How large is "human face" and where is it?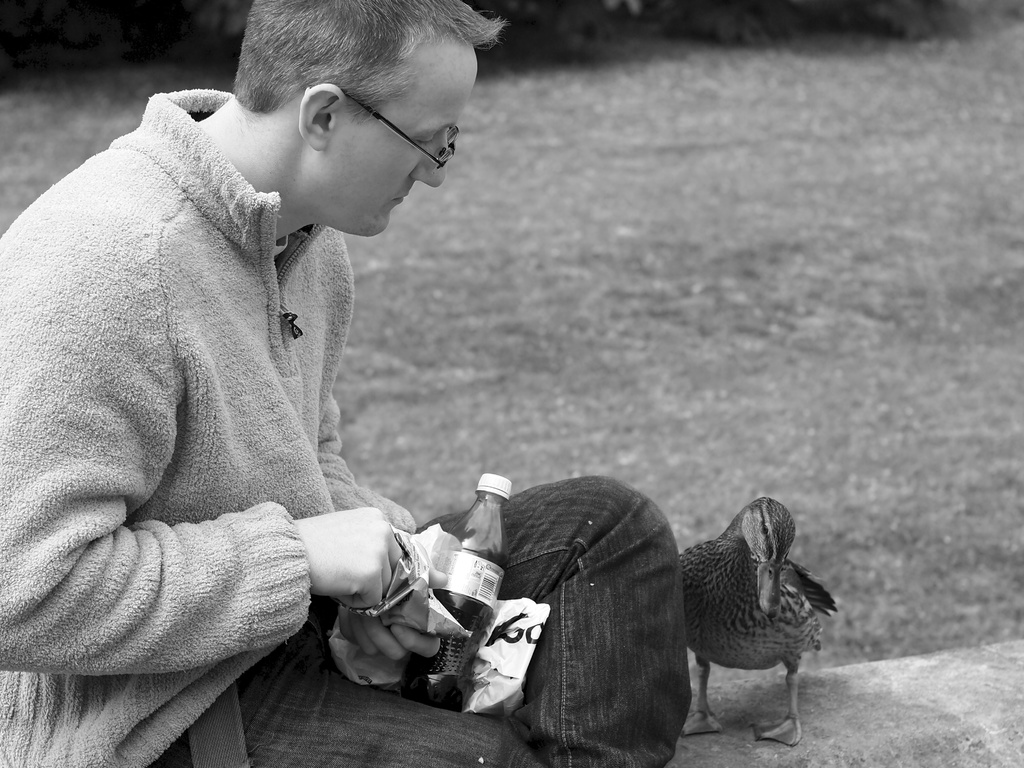
Bounding box: {"left": 326, "top": 44, "right": 477, "bottom": 236}.
